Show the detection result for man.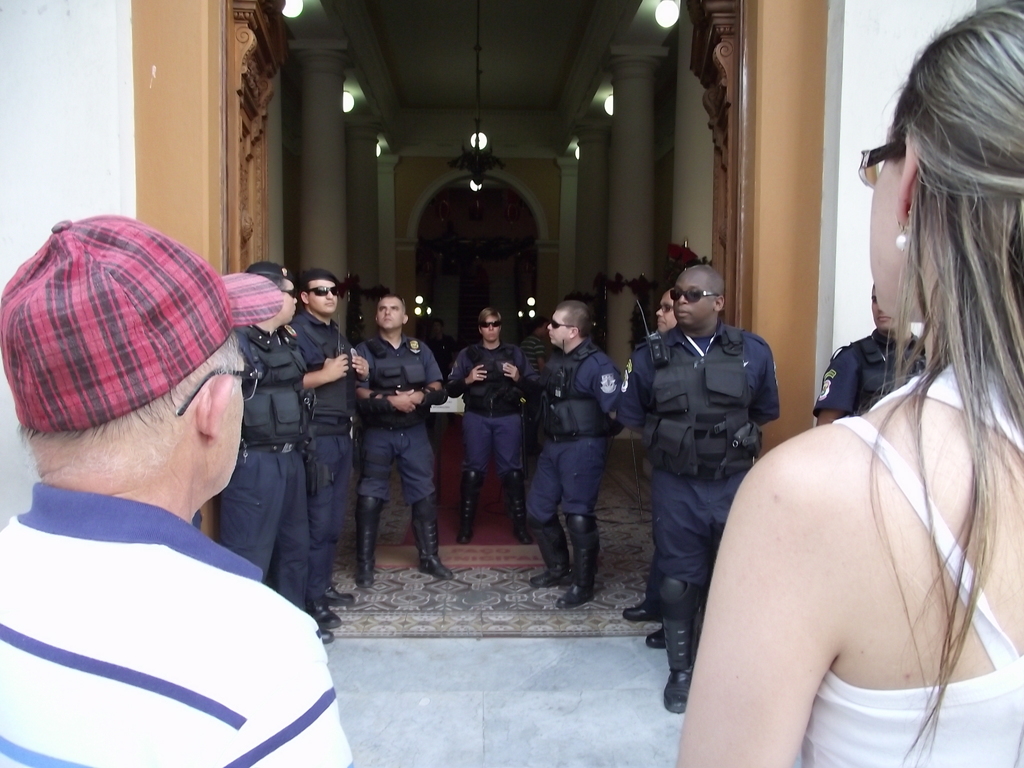
box=[216, 263, 341, 643].
